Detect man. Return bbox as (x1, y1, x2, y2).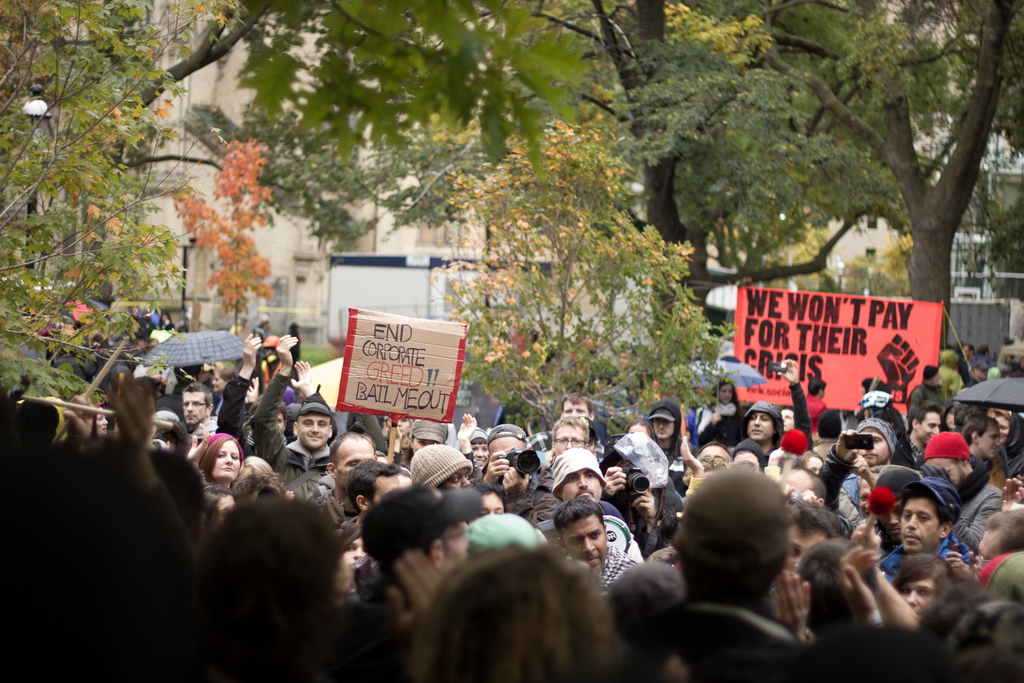
(897, 400, 941, 472).
